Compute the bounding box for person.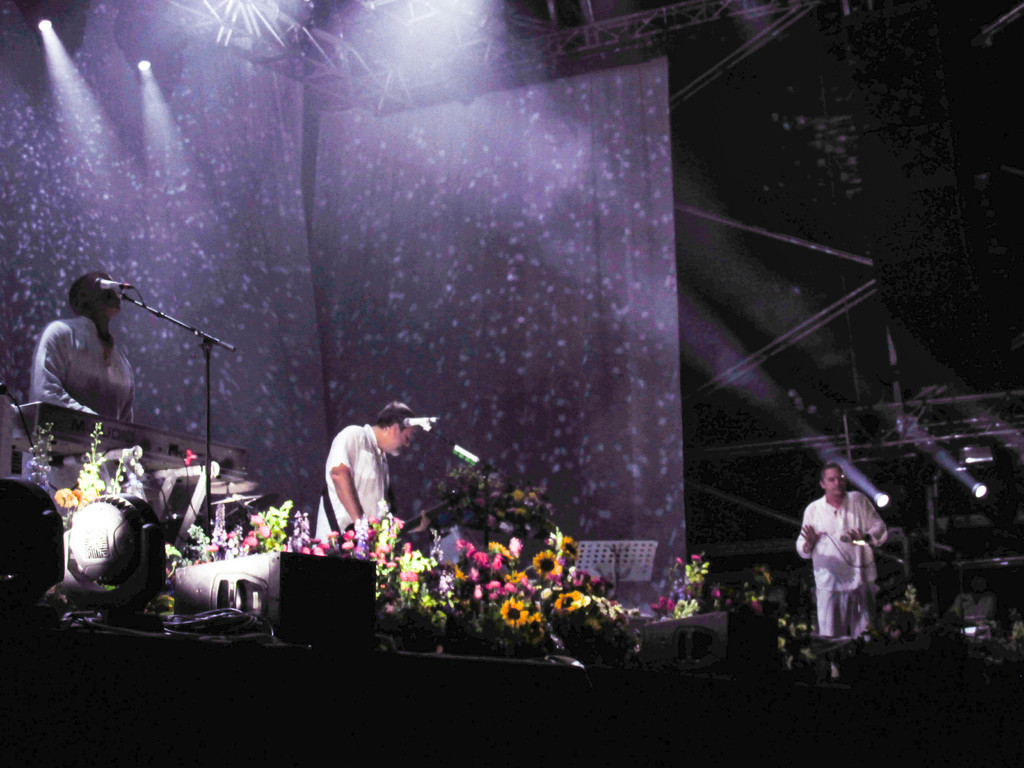
797 462 895 662.
